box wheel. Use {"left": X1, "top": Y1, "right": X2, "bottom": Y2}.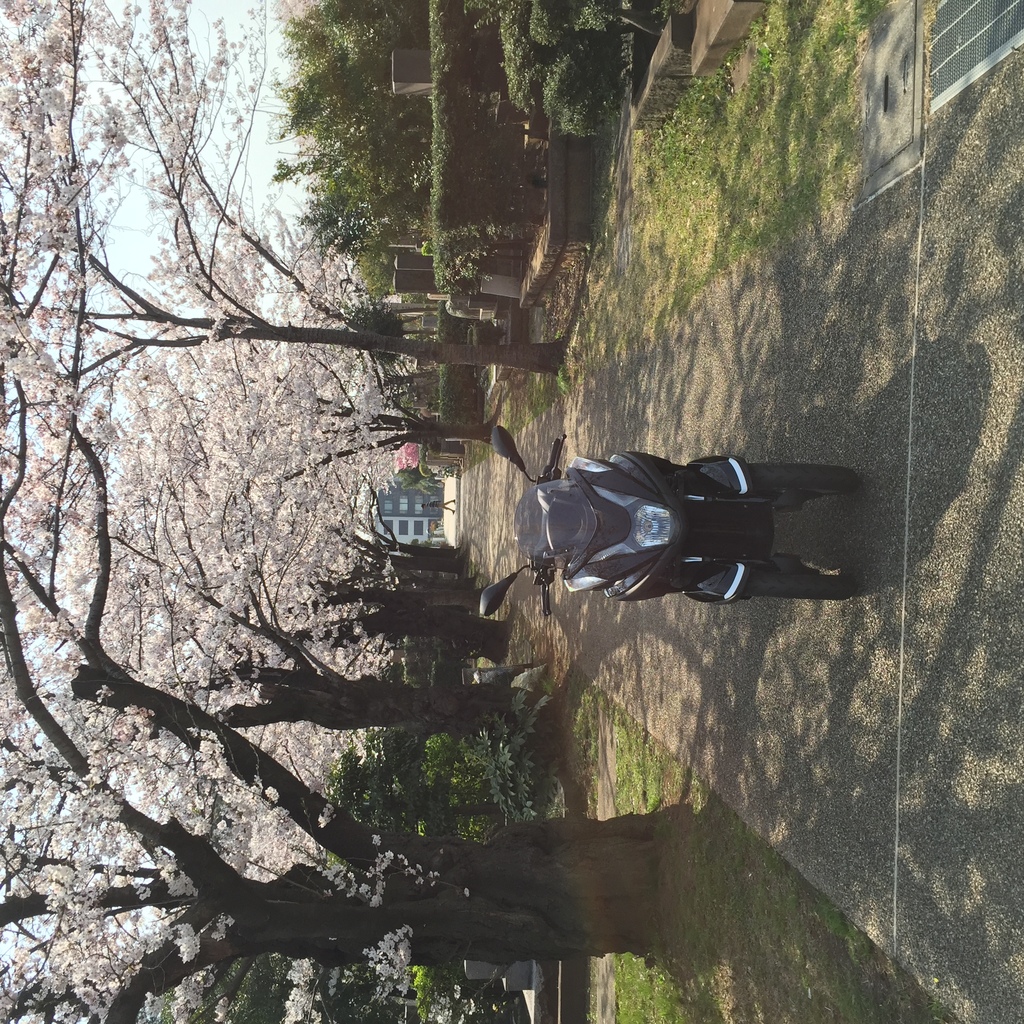
{"left": 744, "top": 453, "right": 858, "bottom": 505}.
